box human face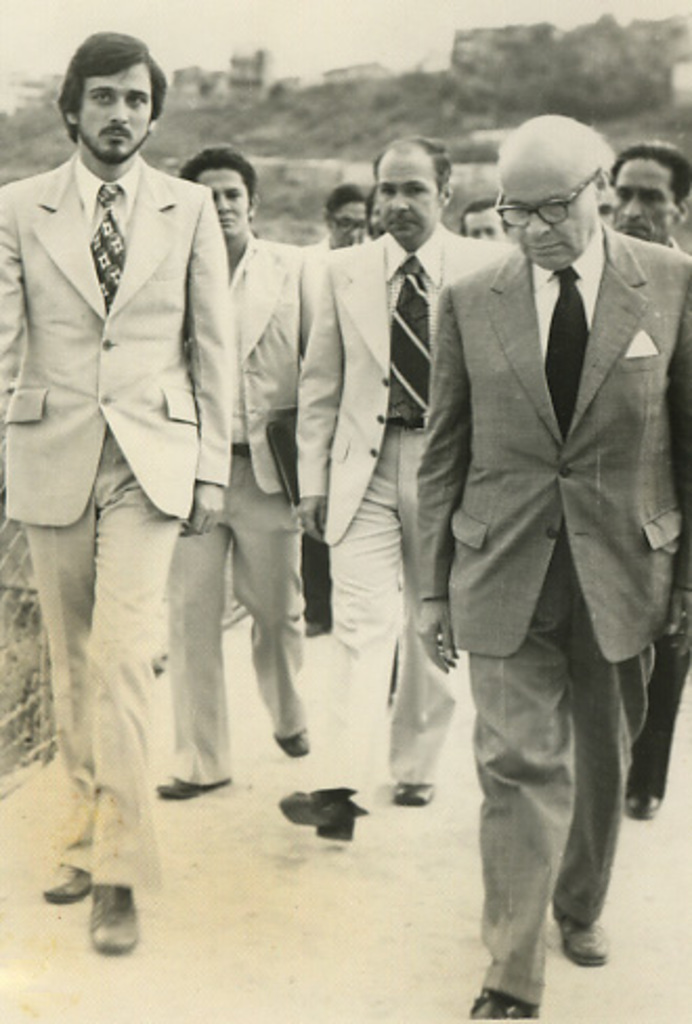
BBox(373, 155, 438, 237)
